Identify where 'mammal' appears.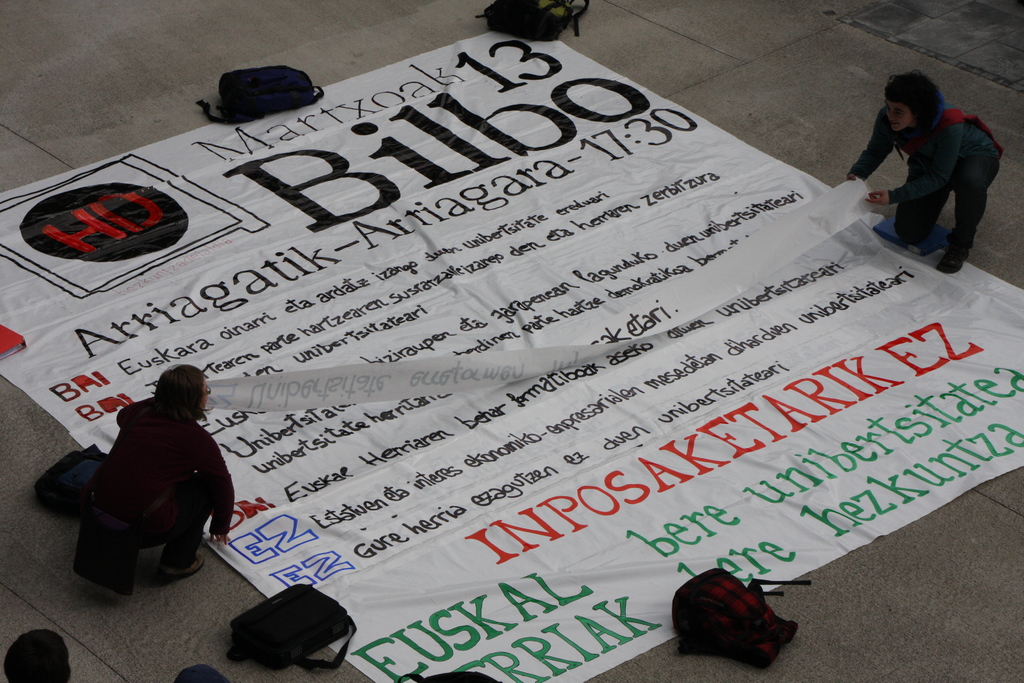
Appears at x1=7 y1=623 x2=72 y2=682.
